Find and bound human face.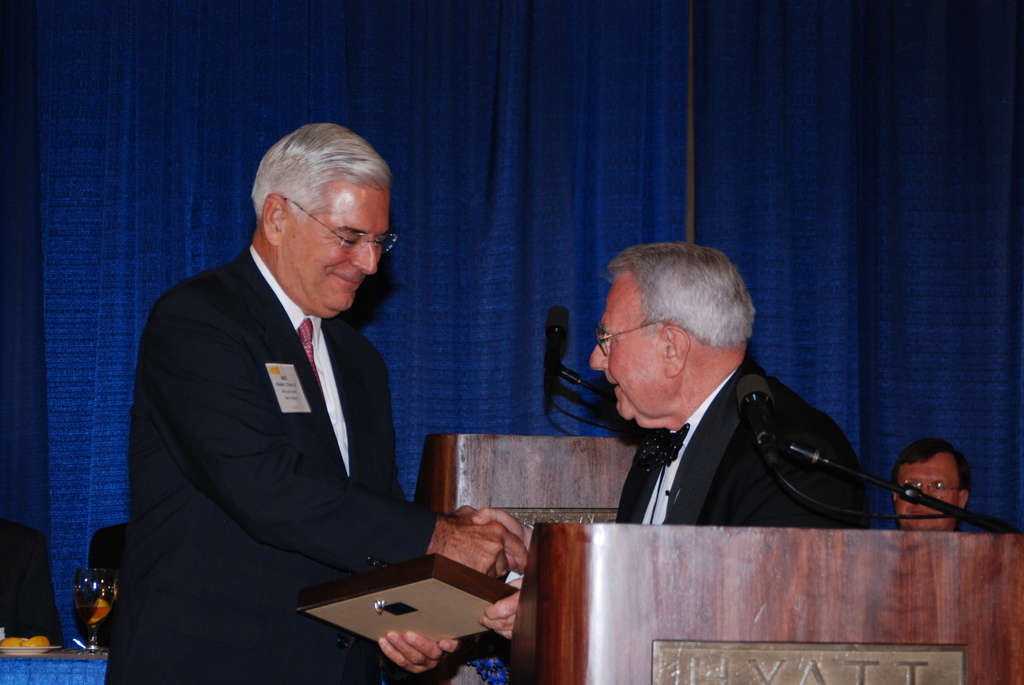
Bound: crop(591, 272, 664, 424).
